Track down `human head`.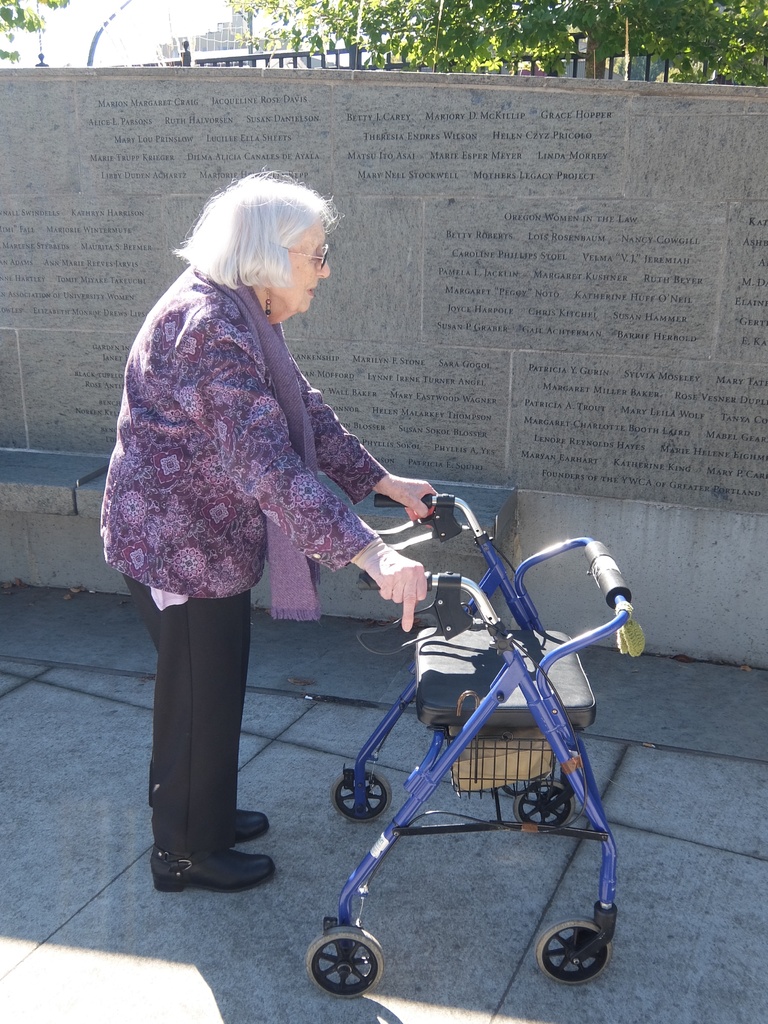
Tracked to [180, 166, 346, 312].
